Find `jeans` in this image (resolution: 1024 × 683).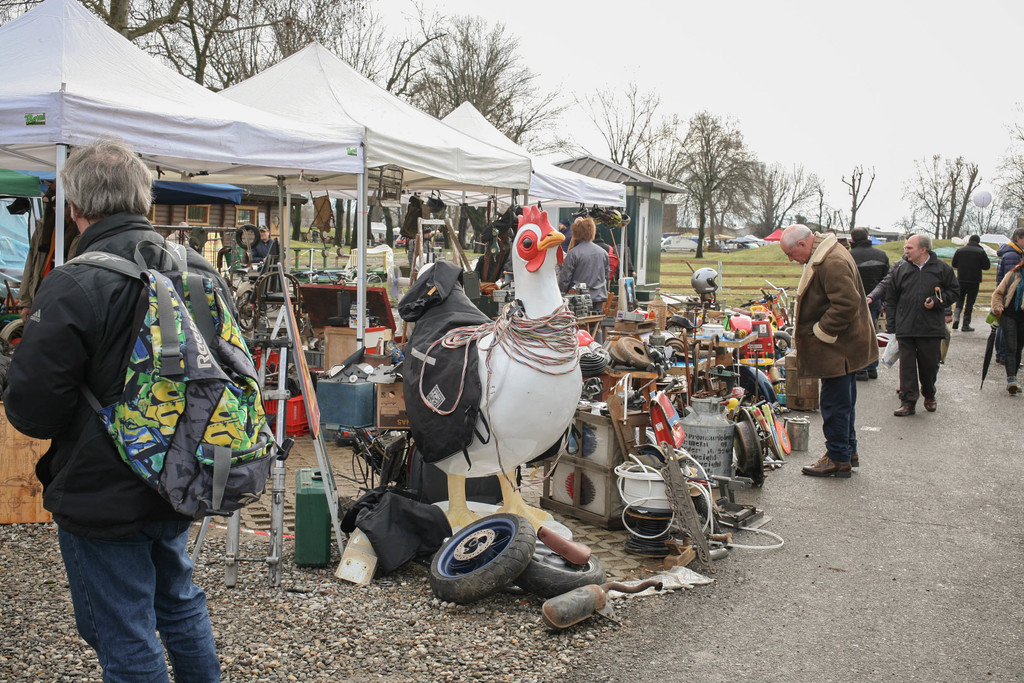
(58, 501, 214, 675).
